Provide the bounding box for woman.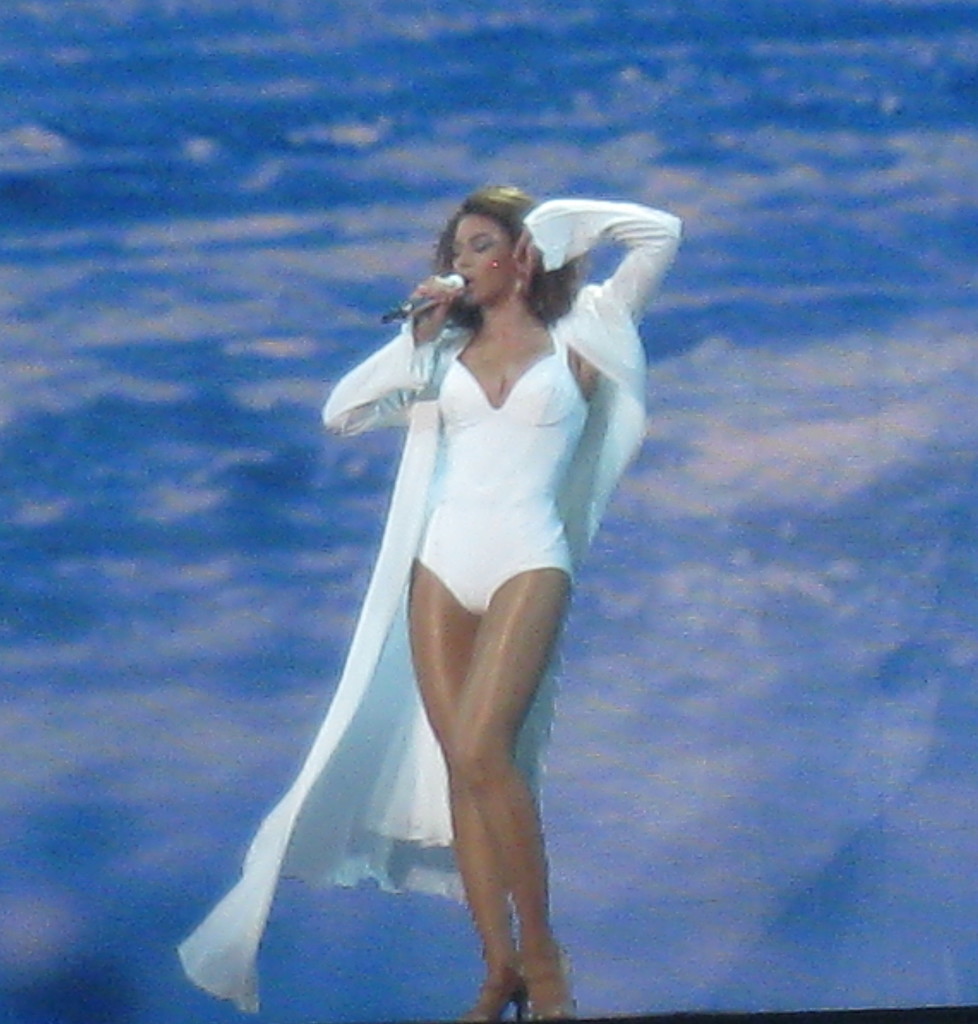
[x1=230, y1=177, x2=662, y2=1005].
